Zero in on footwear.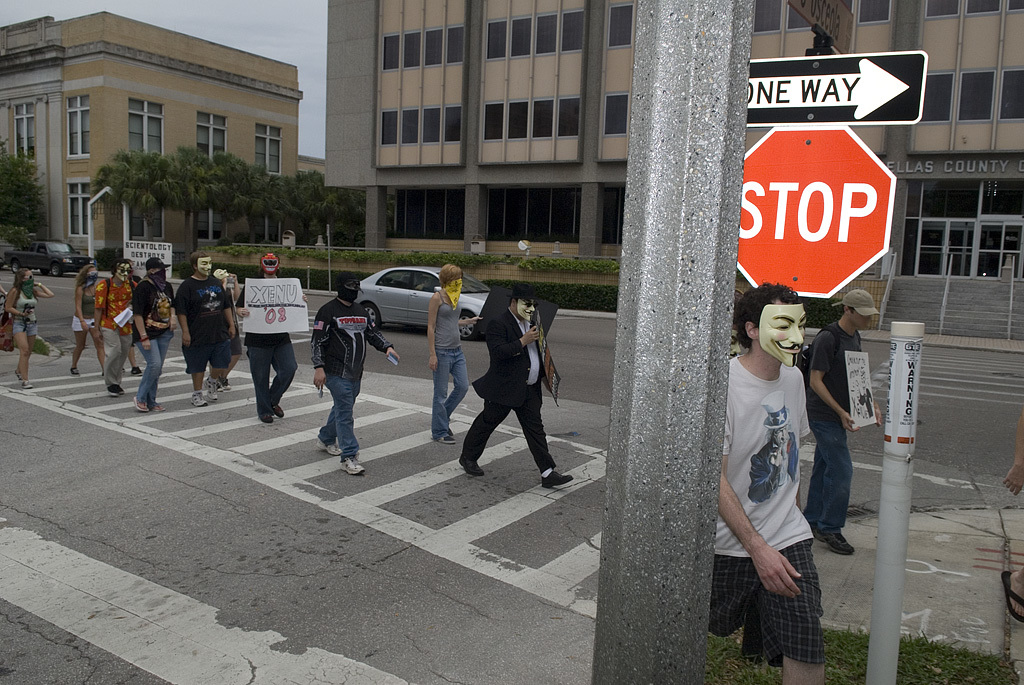
Zeroed in: 264:399:287:419.
